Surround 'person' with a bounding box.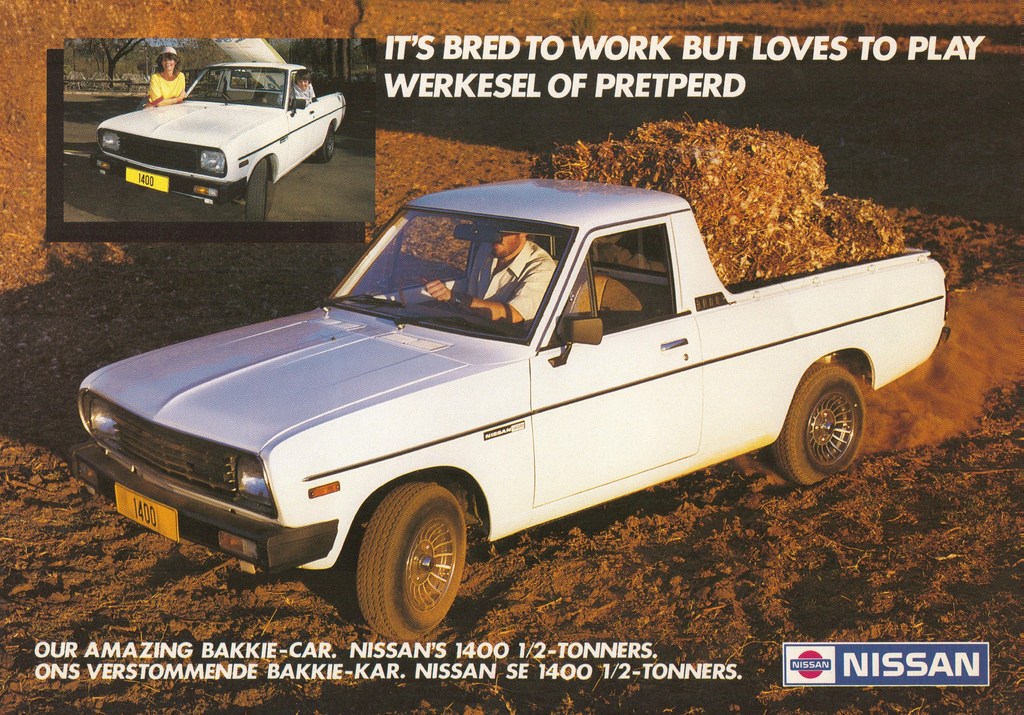
<bbox>138, 46, 184, 109</bbox>.
